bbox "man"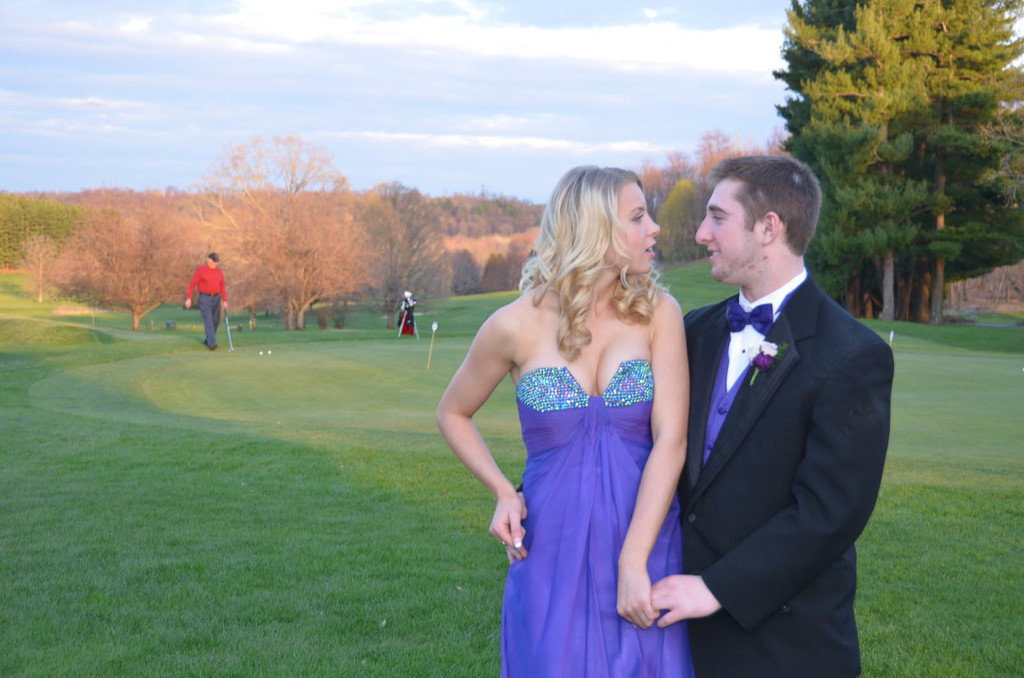
[184,253,247,347]
